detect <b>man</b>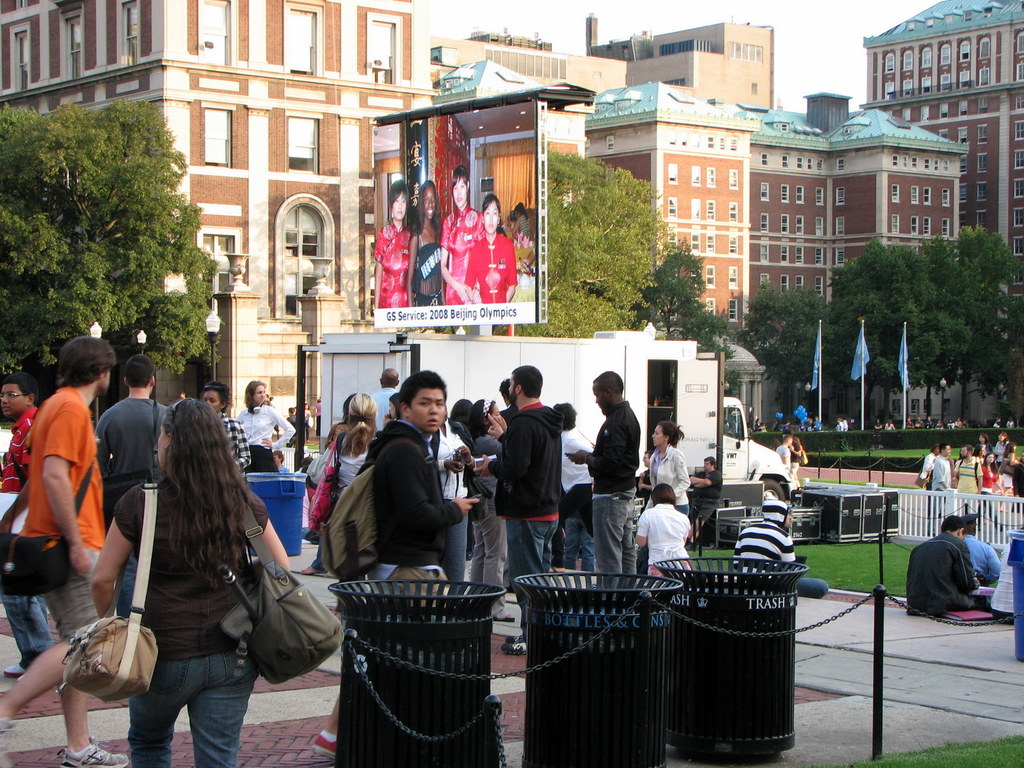
[left=772, top=432, right=794, bottom=477]
